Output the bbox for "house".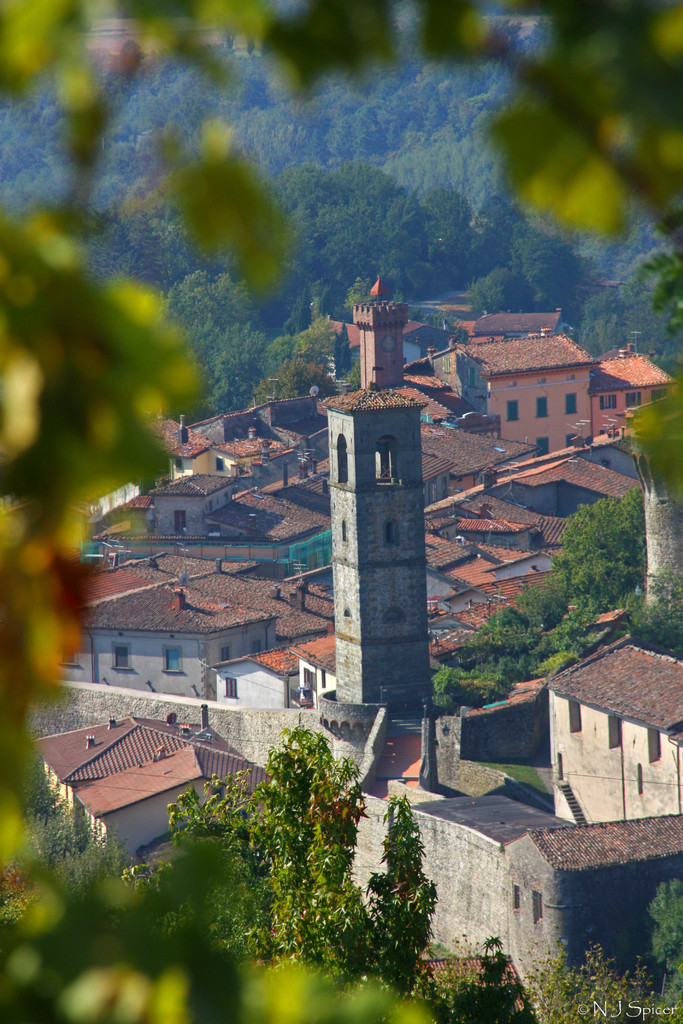
<region>144, 476, 239, 538</region>.
